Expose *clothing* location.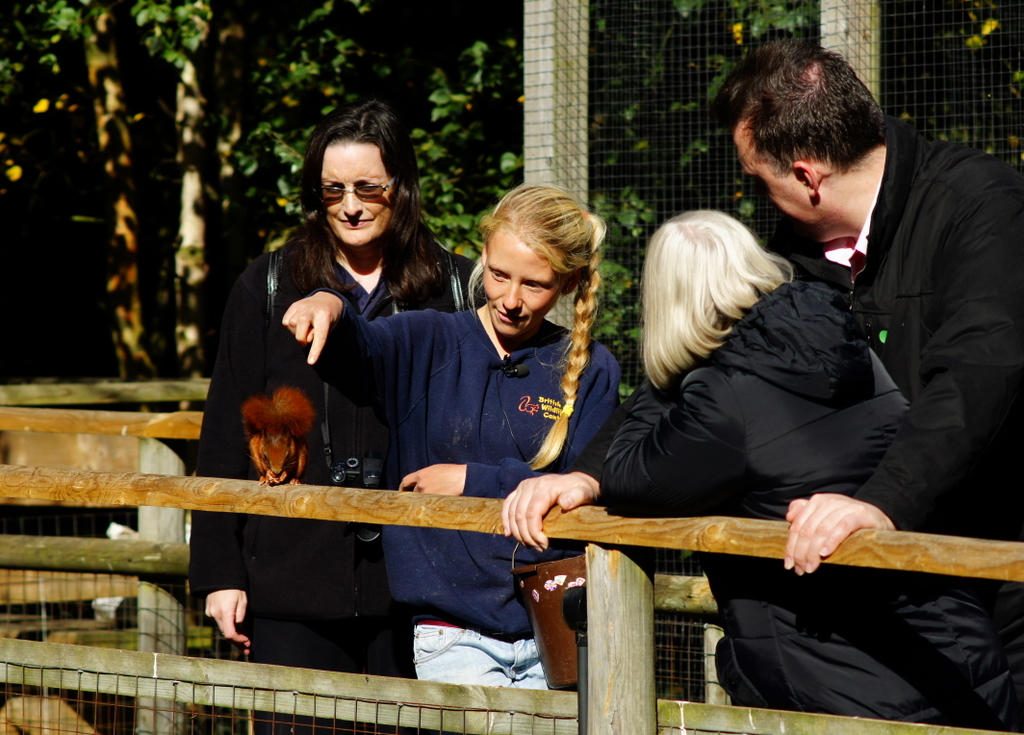
Exposed at 307:288:623:695.
